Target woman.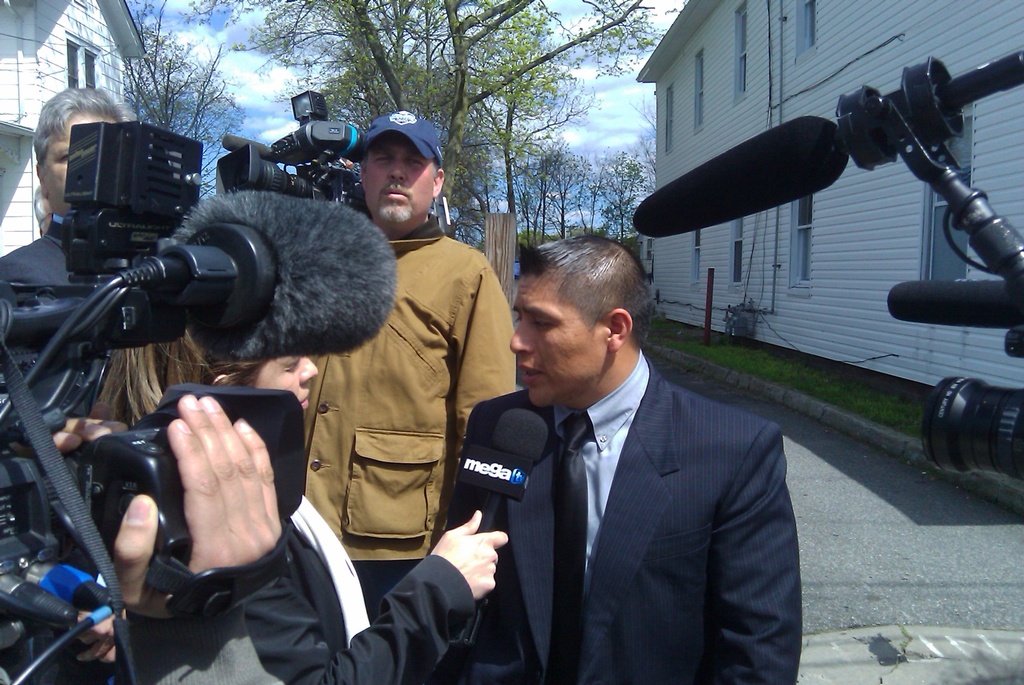
Target region: 100, 325, 505, 684.
